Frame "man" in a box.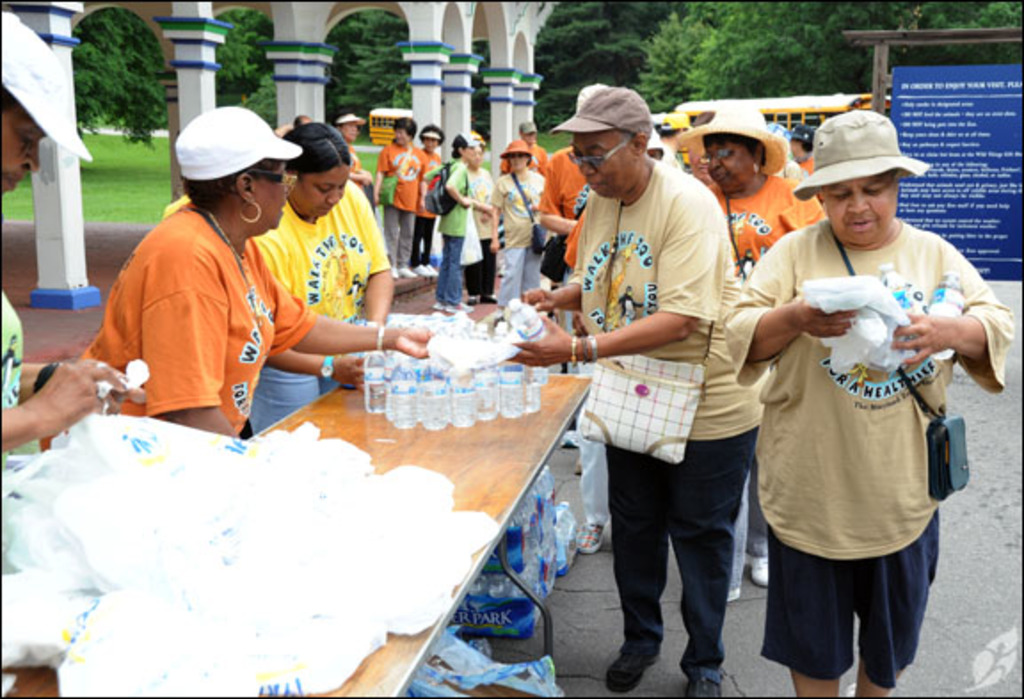
533,141,596,338.
